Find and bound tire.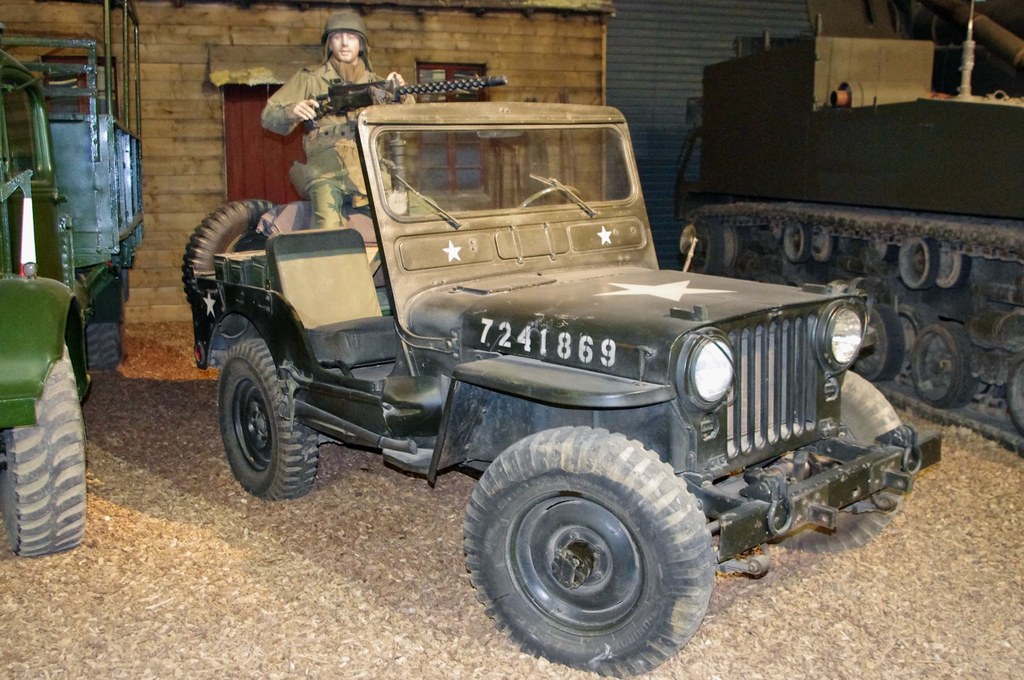
Bound: bbox=[719, 225, 746, 268].
